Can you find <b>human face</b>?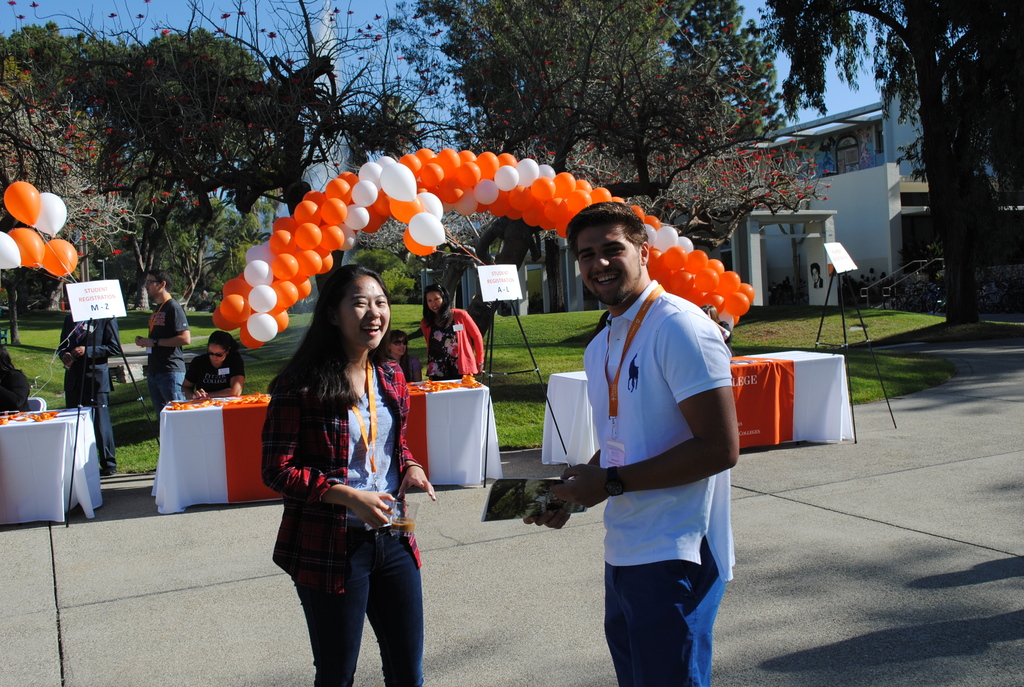
Yes, bounding box: 392/333/413/359.
